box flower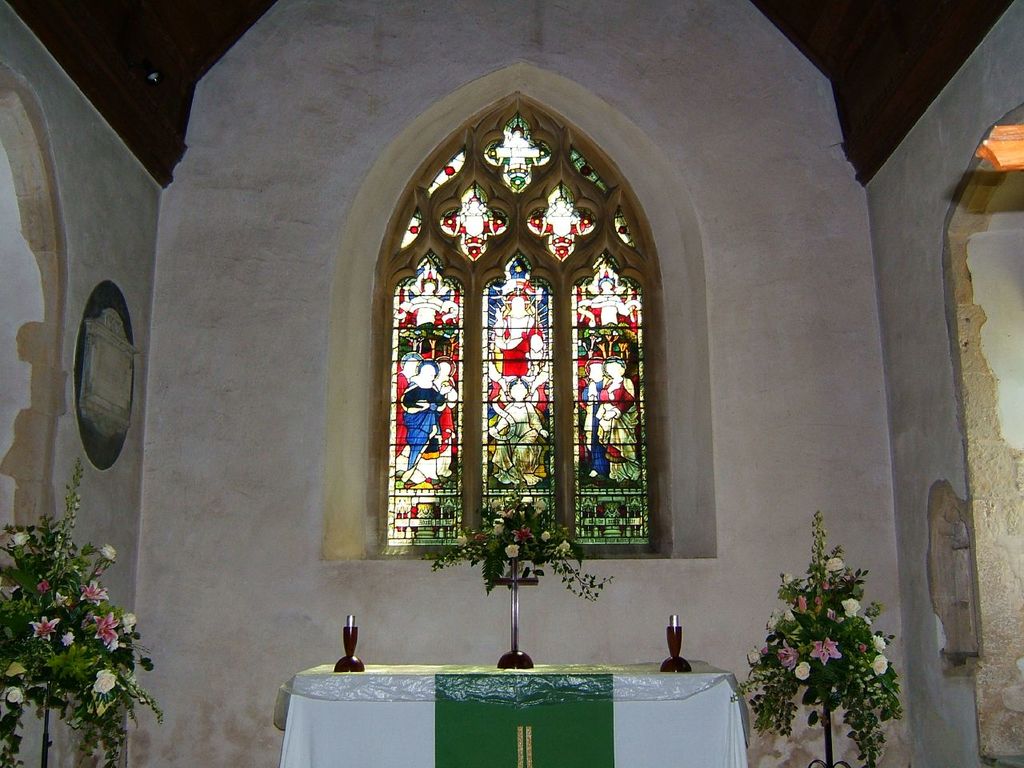
box=[503, 543, 519, 562]
